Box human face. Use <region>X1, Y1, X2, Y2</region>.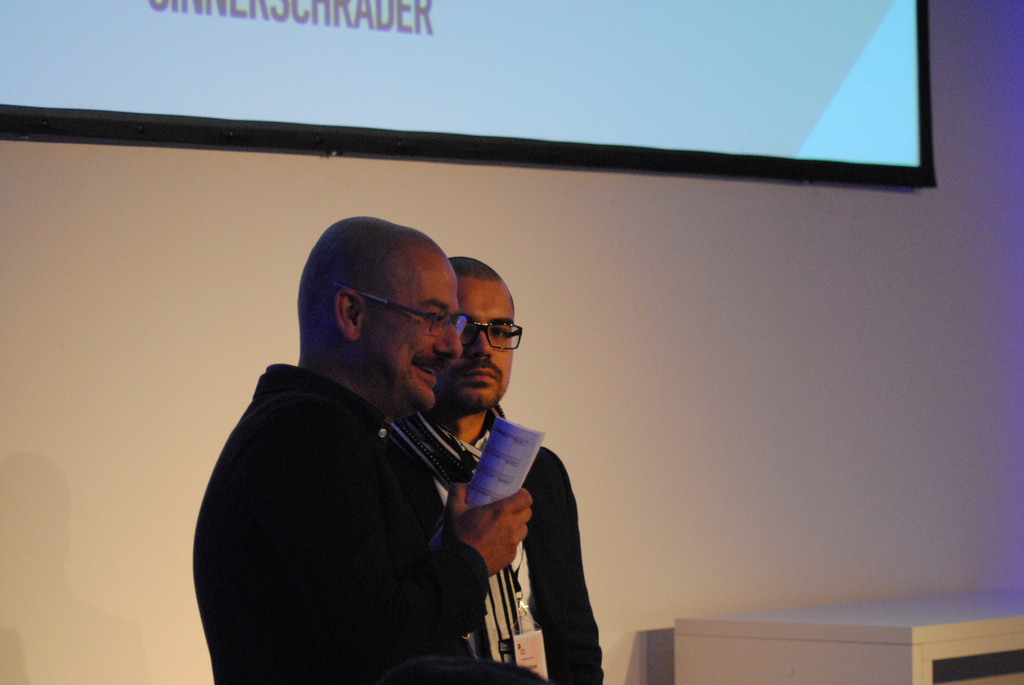
<region>439, 281, 514, 410</region>.
